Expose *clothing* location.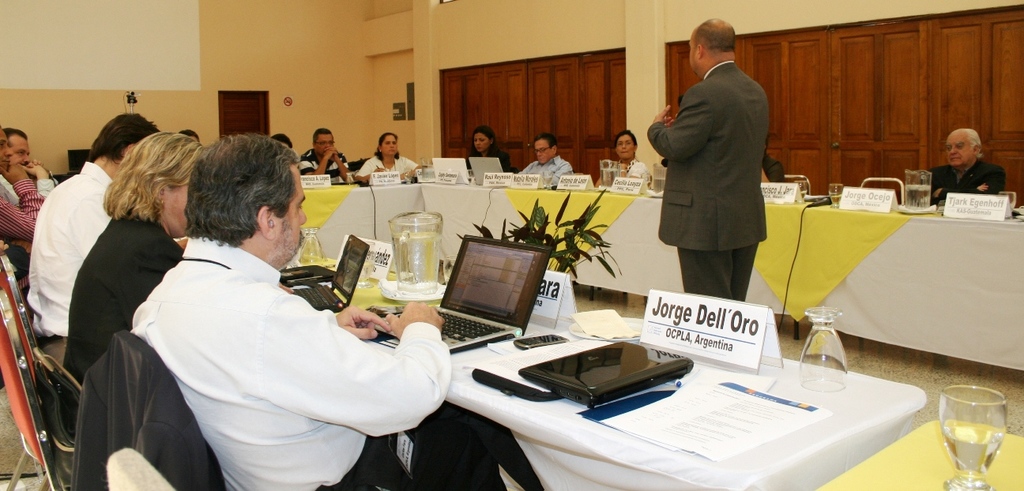
Exposed at <region>302, 145, 350, 186</region>.
